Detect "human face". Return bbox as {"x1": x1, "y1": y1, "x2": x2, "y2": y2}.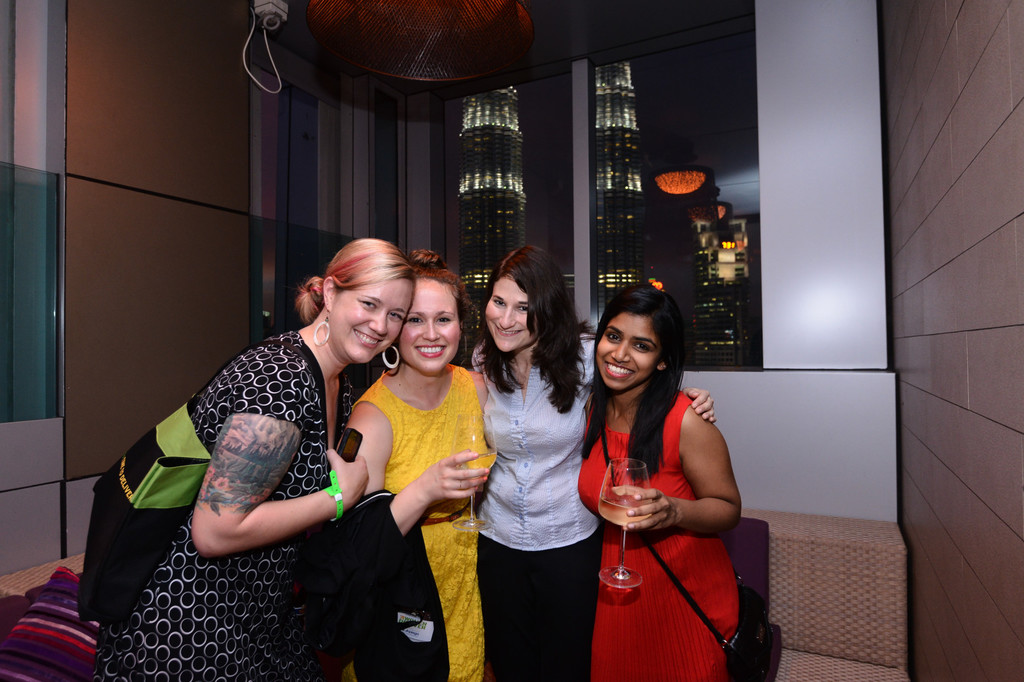
{"x1": 481, "y1": 271, "x2": 548, "y2": 355}.
